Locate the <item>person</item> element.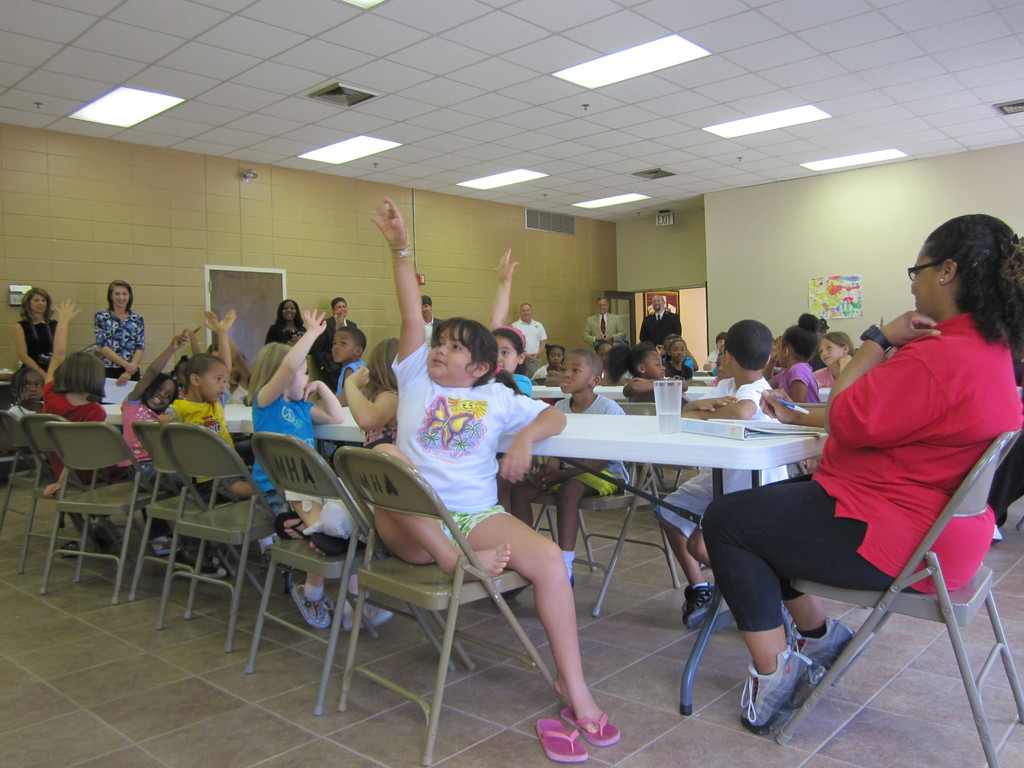
Element bbox: bbox=[620, 344, 683, 396].
